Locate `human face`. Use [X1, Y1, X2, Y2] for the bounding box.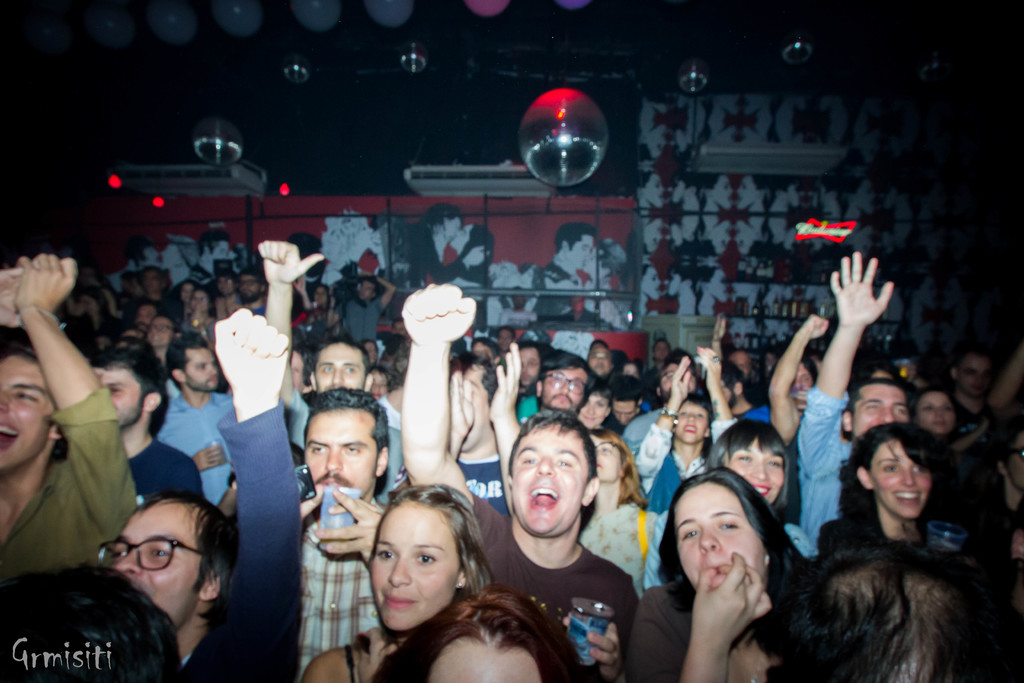
[518, 350, 538, 385].
